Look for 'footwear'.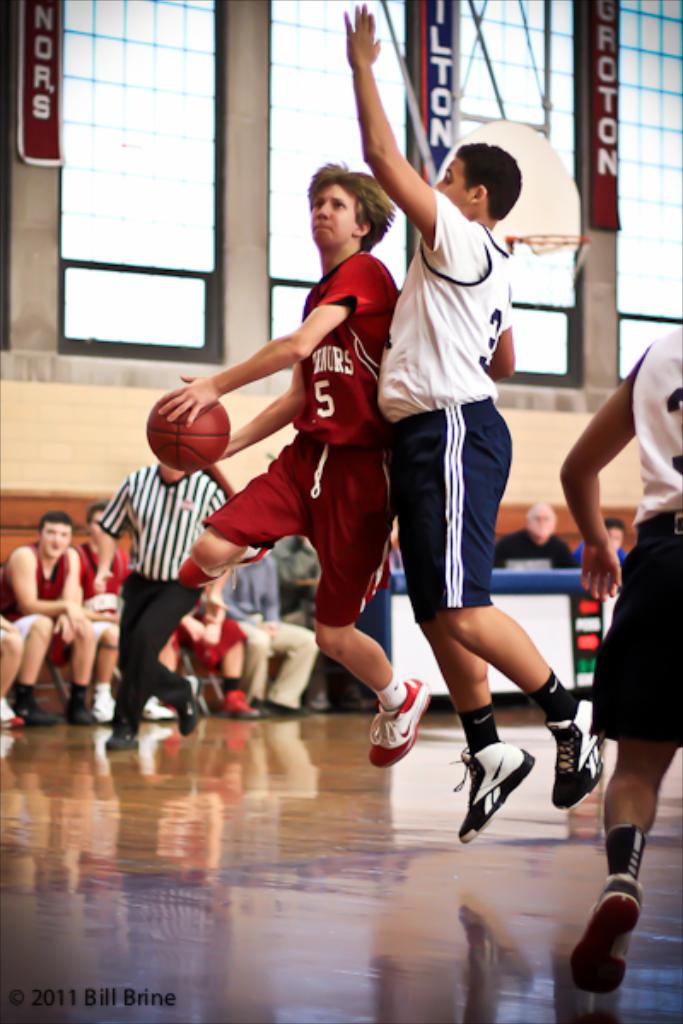
Found: 364, 681, 425, 765.
